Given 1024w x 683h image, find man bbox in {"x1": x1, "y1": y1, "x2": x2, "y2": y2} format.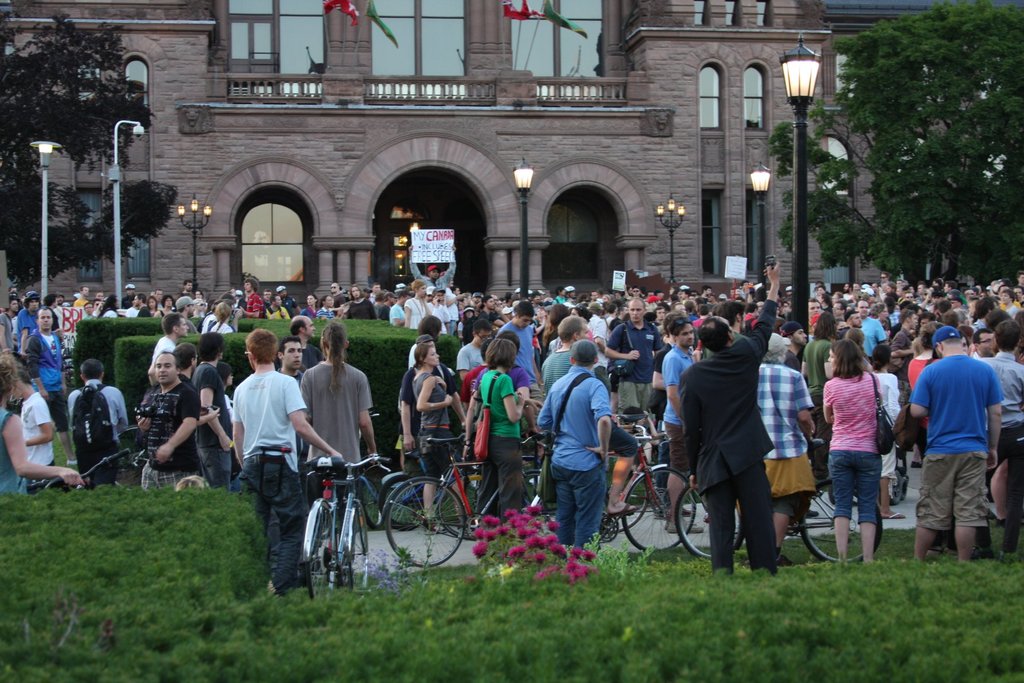
{"x1": 972, "y1": 334, "x2": 998, "y2": 360}.
